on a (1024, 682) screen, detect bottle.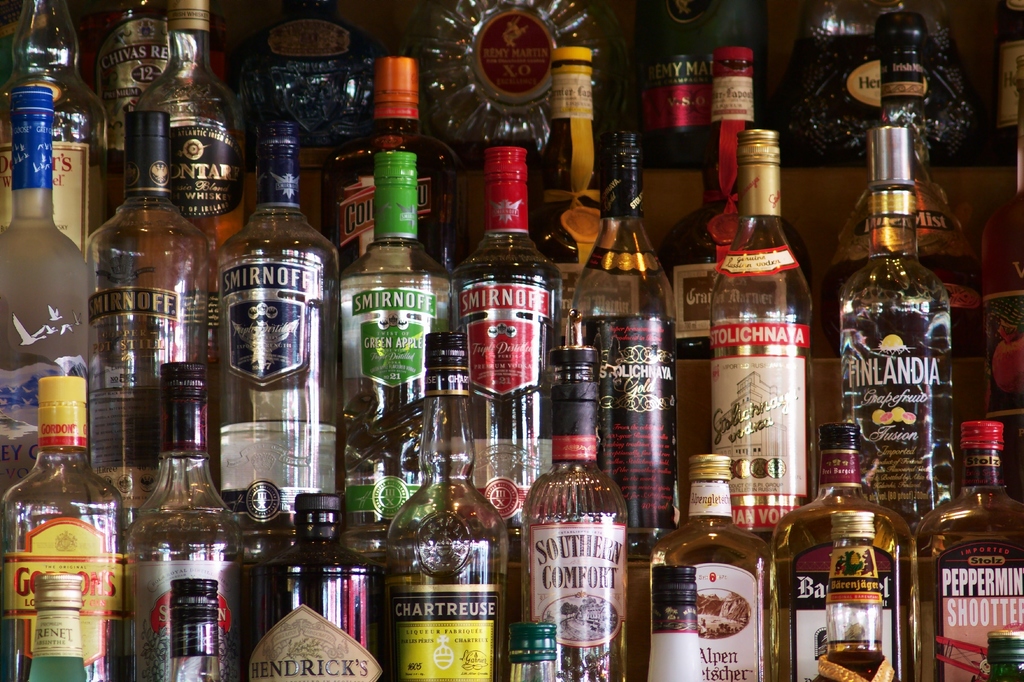
bbox=(642, 562, 713, 681).
